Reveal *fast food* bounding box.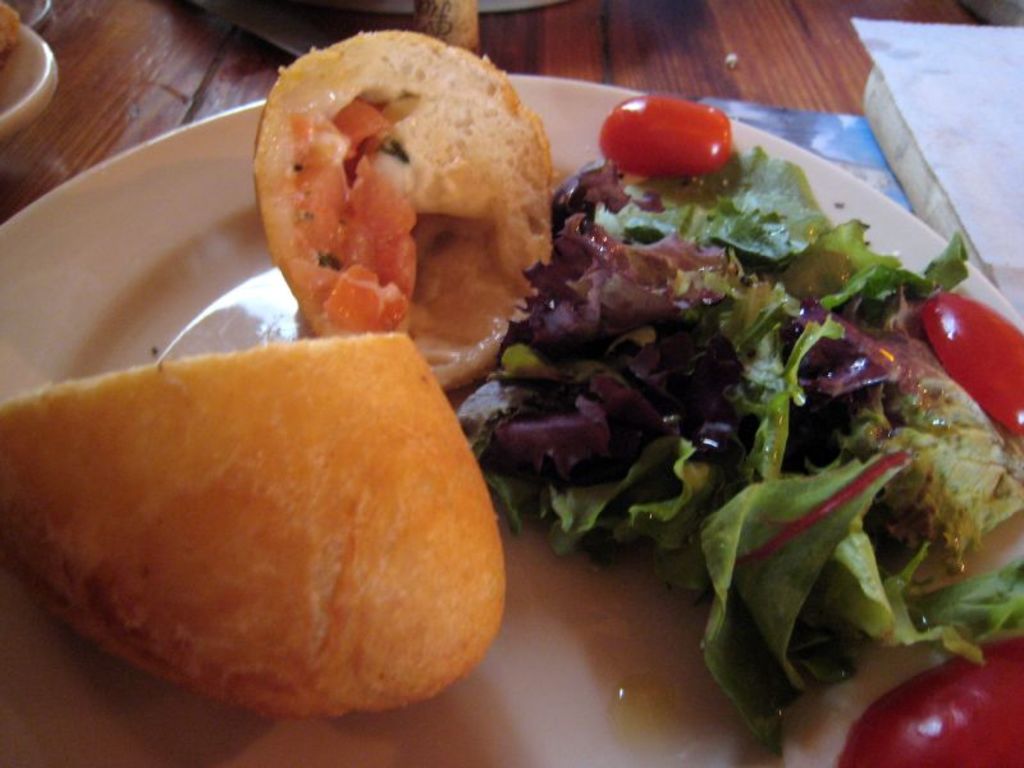
Revealed: 1:326:529:709.
